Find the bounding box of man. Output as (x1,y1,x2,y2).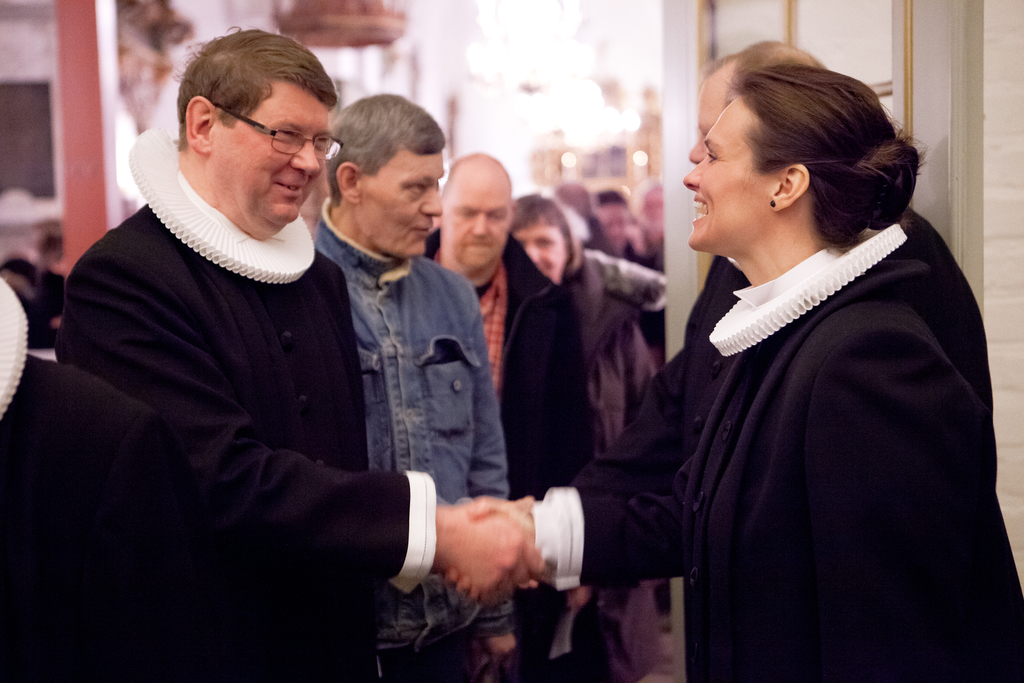
(54,26,527,682).
